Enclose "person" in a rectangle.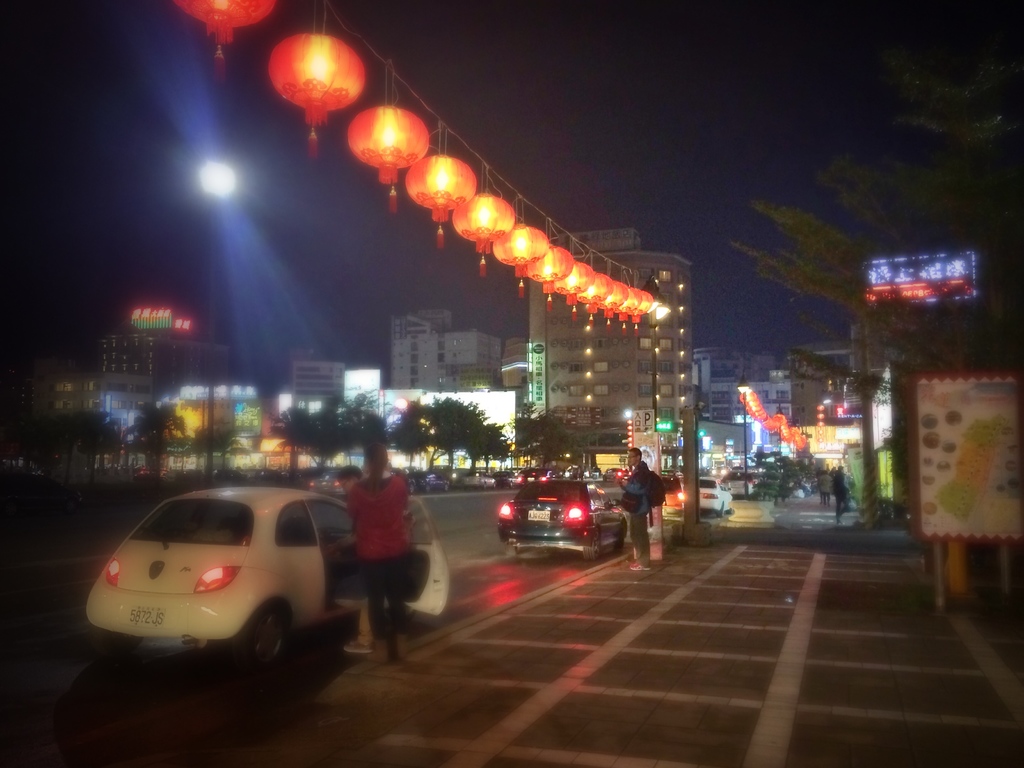
[x1=628, y1=454, x2=662, y2=577].
